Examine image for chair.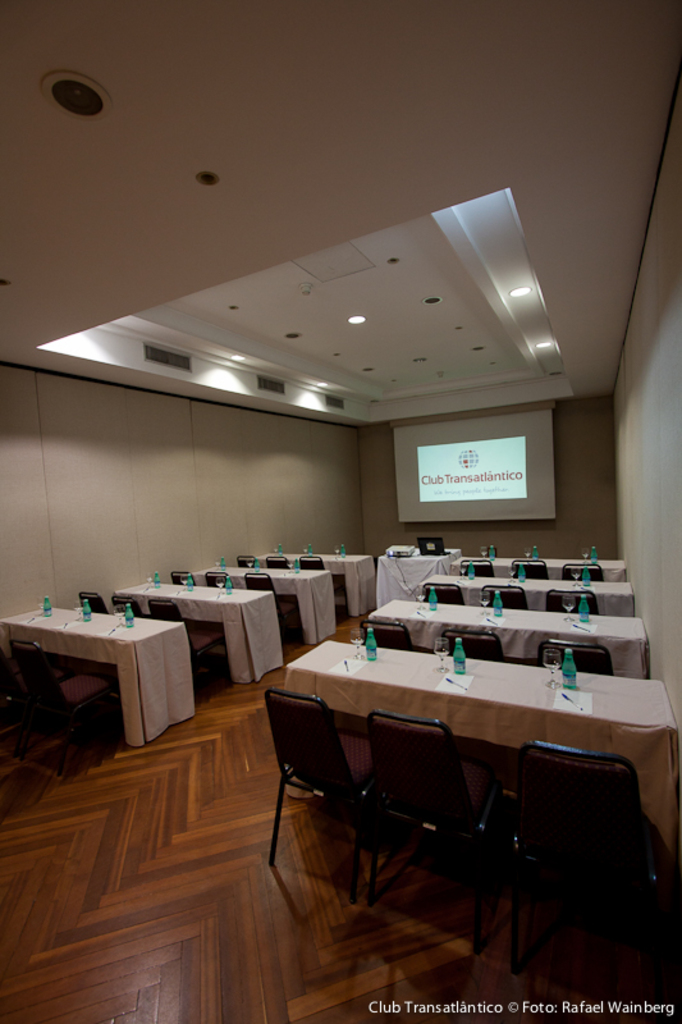
Examination result: detection(366, 717, 519, 955).
